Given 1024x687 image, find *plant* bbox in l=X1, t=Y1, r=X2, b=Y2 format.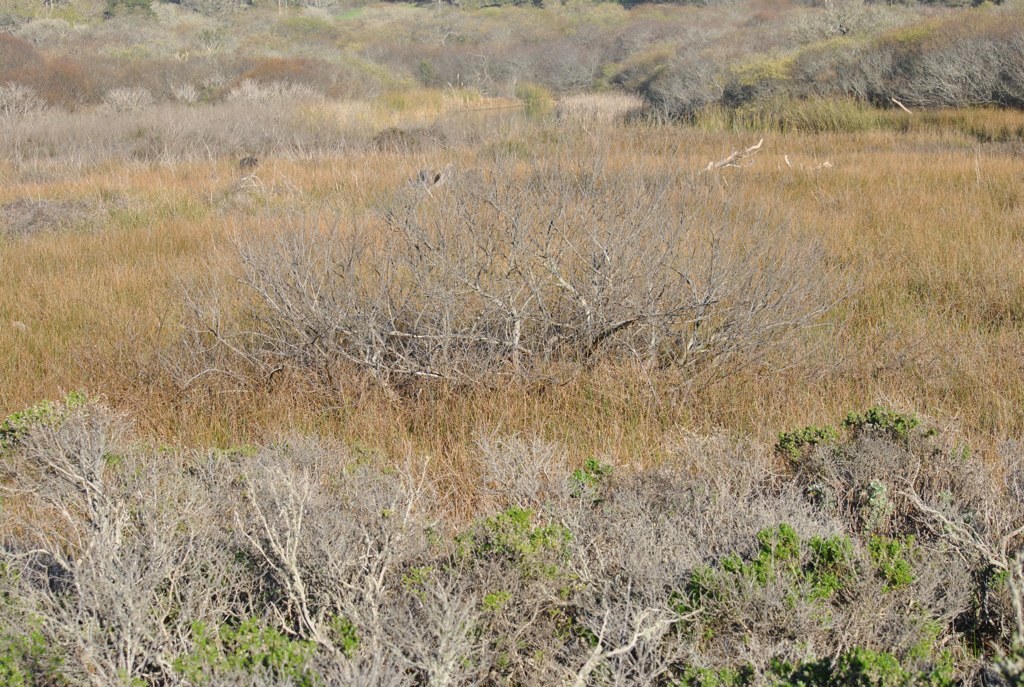
l=167, t=73, r=208, b=104.
